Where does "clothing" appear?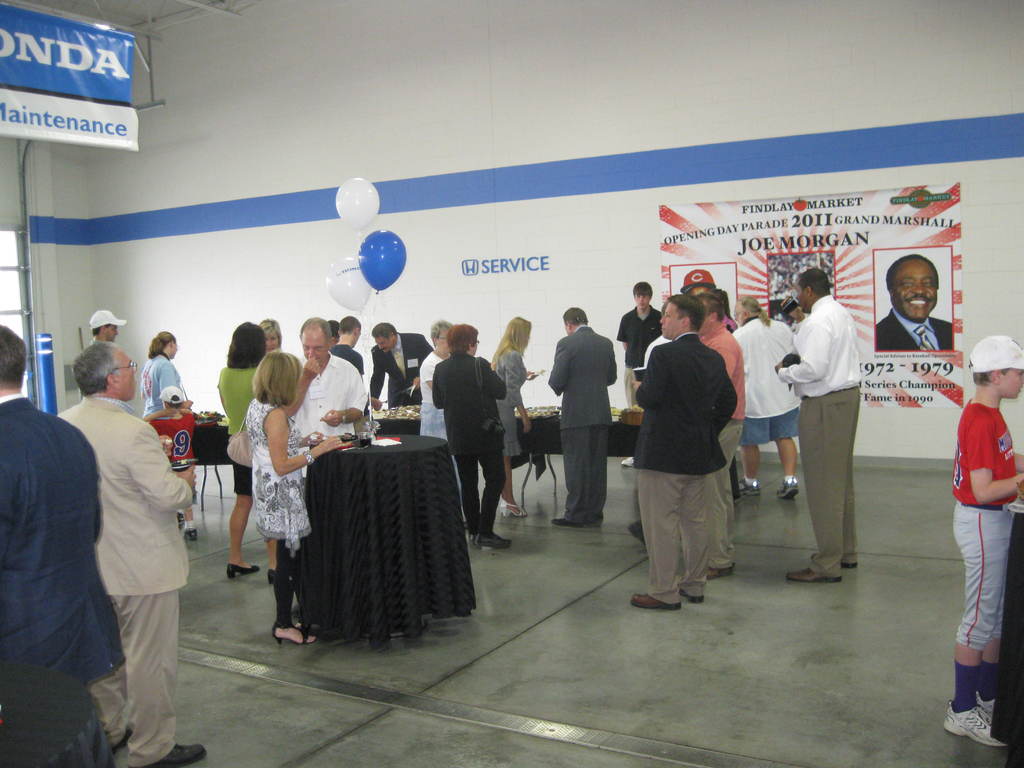
Appears at 877, 308, 954, 350.
